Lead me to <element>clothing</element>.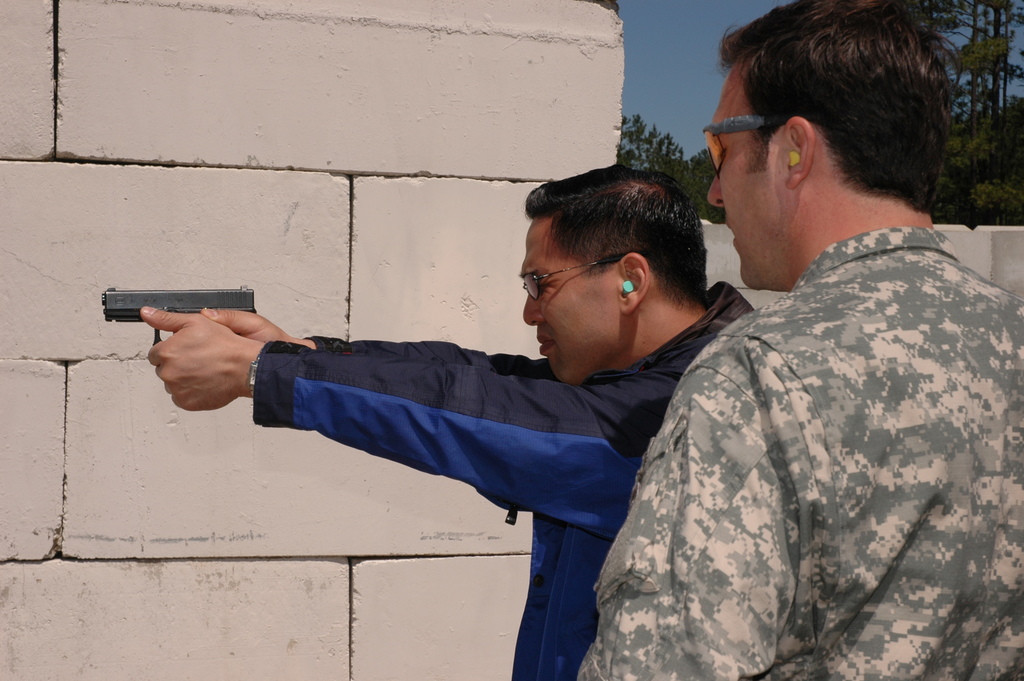
Lead to <region>574, 215, 1023, 680</region>.
